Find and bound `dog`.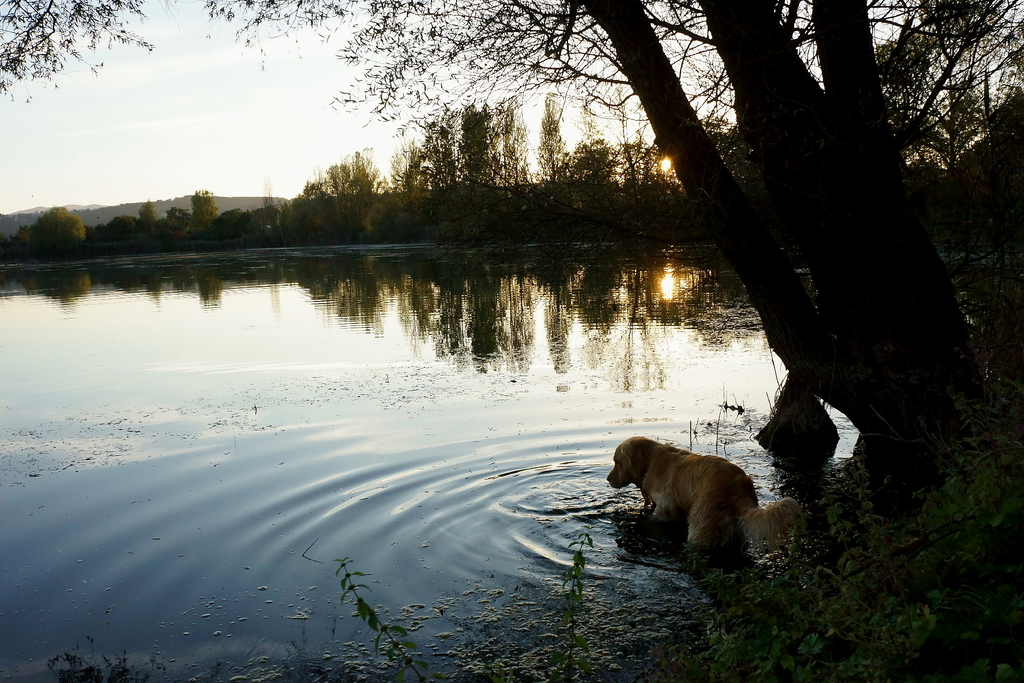
Bound: box=[606, 436, 805, 556].
